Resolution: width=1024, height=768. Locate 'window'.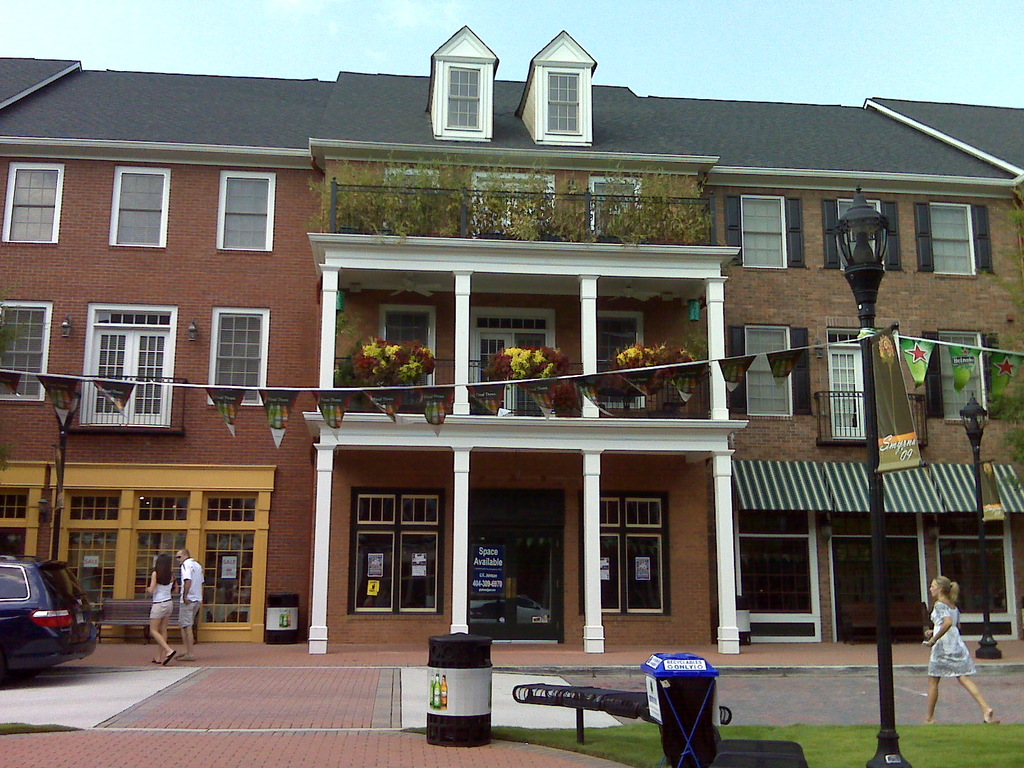
[440,56,490,139].
